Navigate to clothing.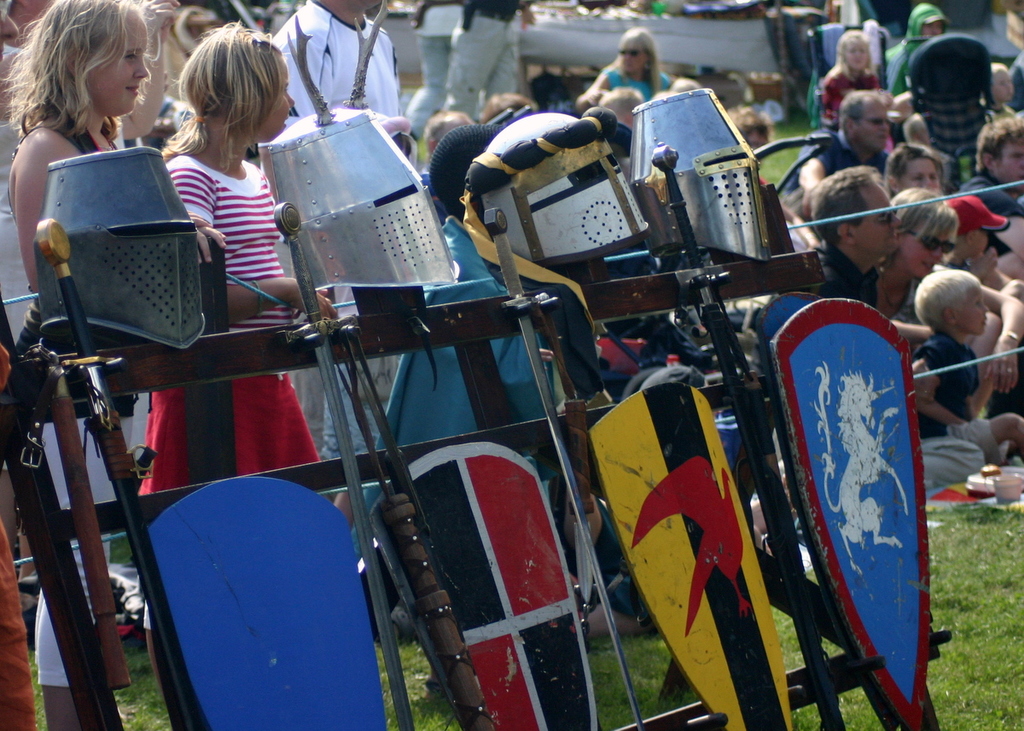
Navigation target: bbox=(266, 0, 415, 150).
